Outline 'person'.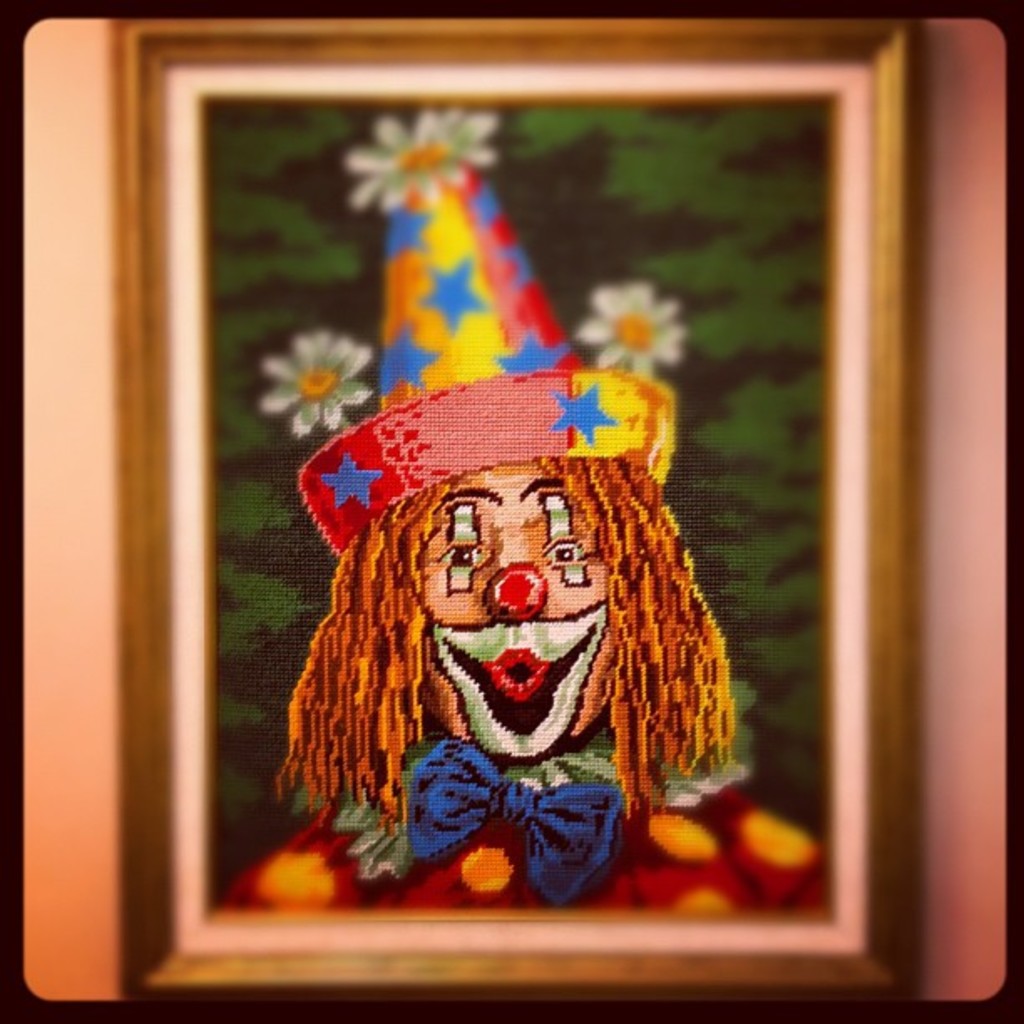
Outline: {"x1": 226, "y1": 117, "x2": 838, "y2": 917}.
